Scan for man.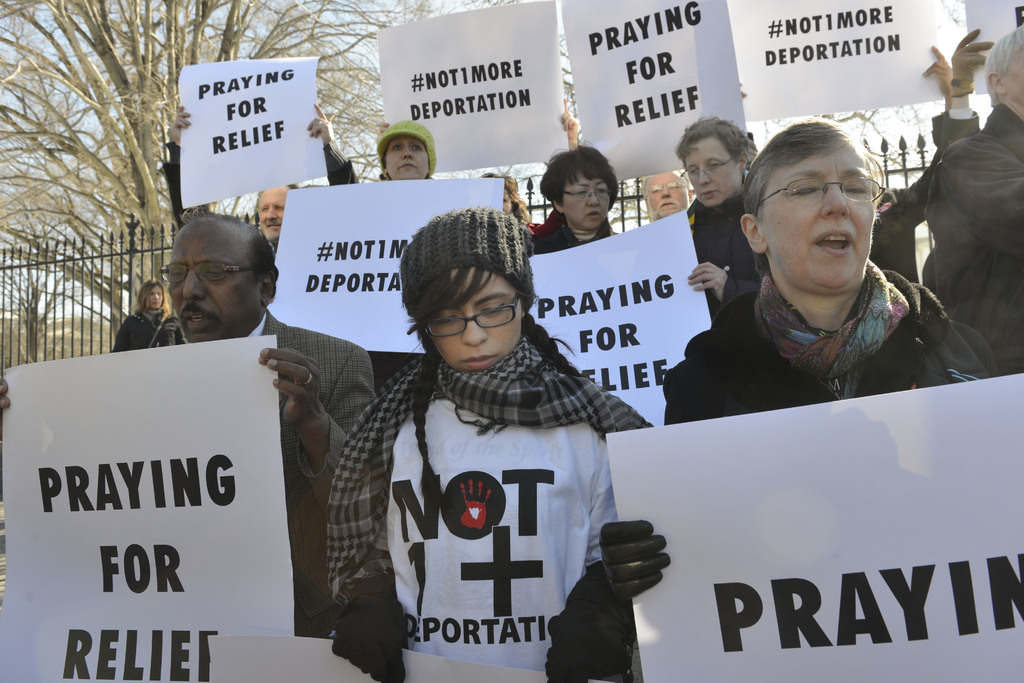
Scan result: <box>641,169,689,222</box>.
